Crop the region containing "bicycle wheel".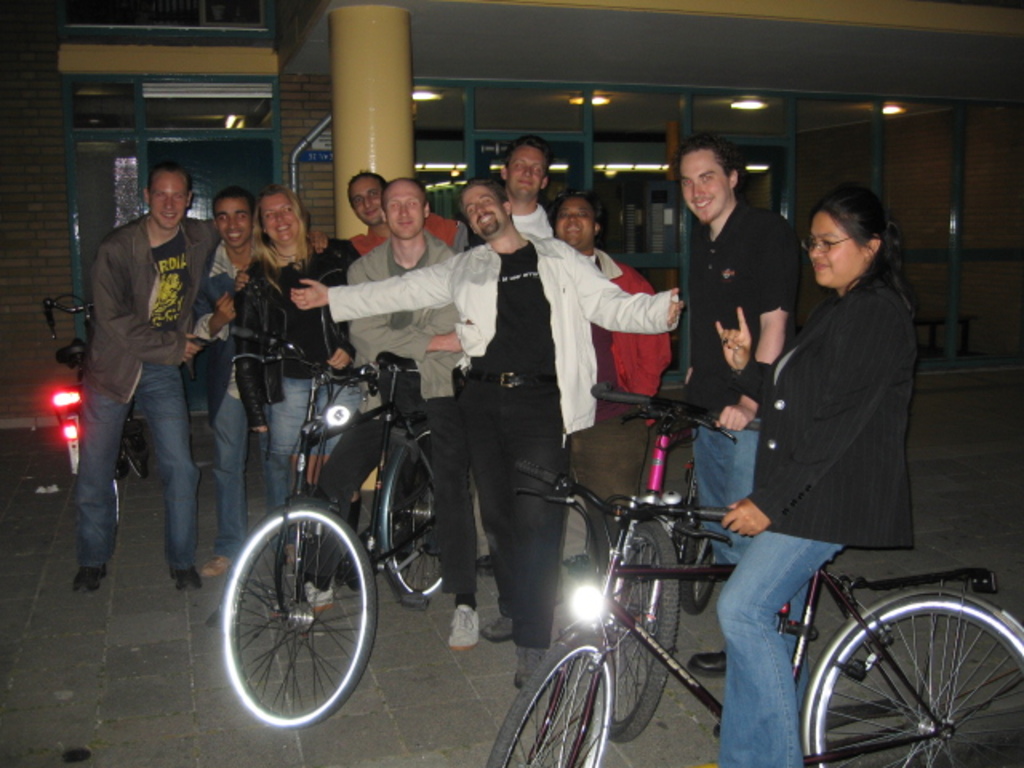
Crop region: <region>608, 512, 678, 744</region>.
